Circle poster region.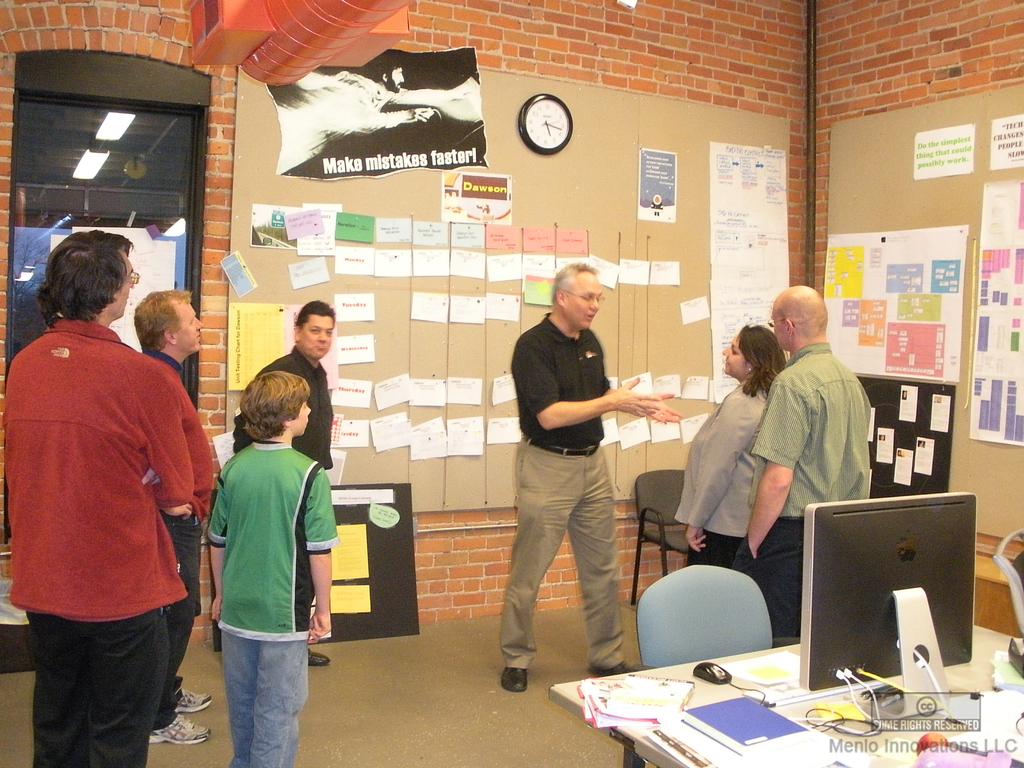
Region: 821 221 968 384.
